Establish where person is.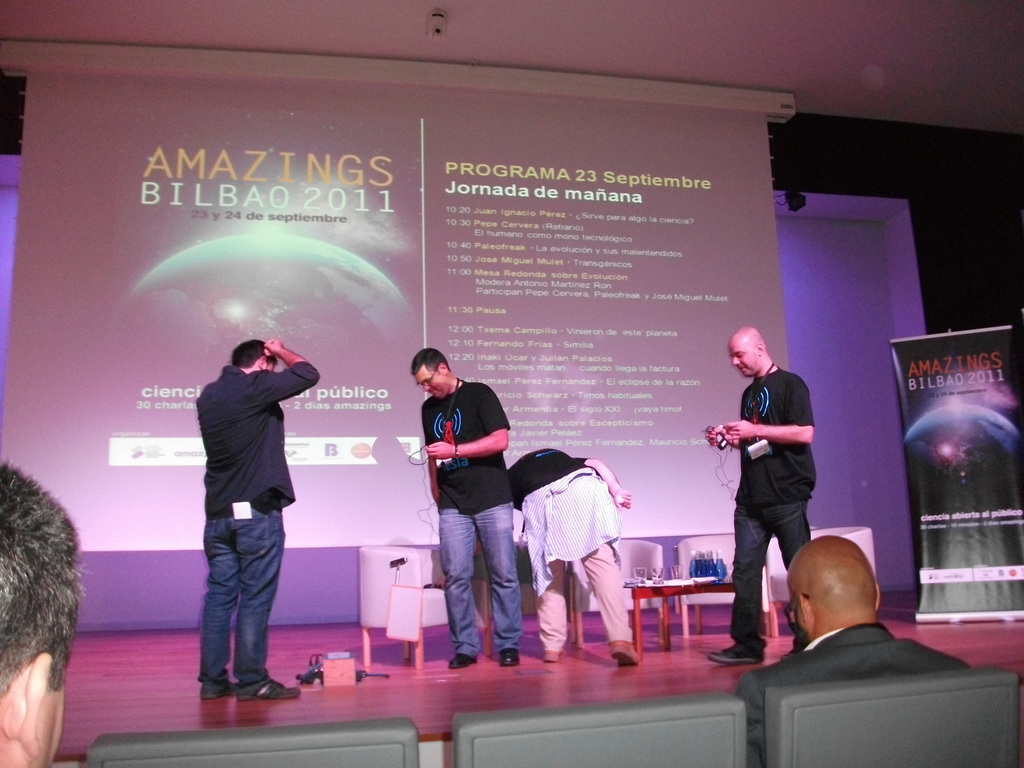
Established at [left=703, top=326, right=817, bottom=666].
